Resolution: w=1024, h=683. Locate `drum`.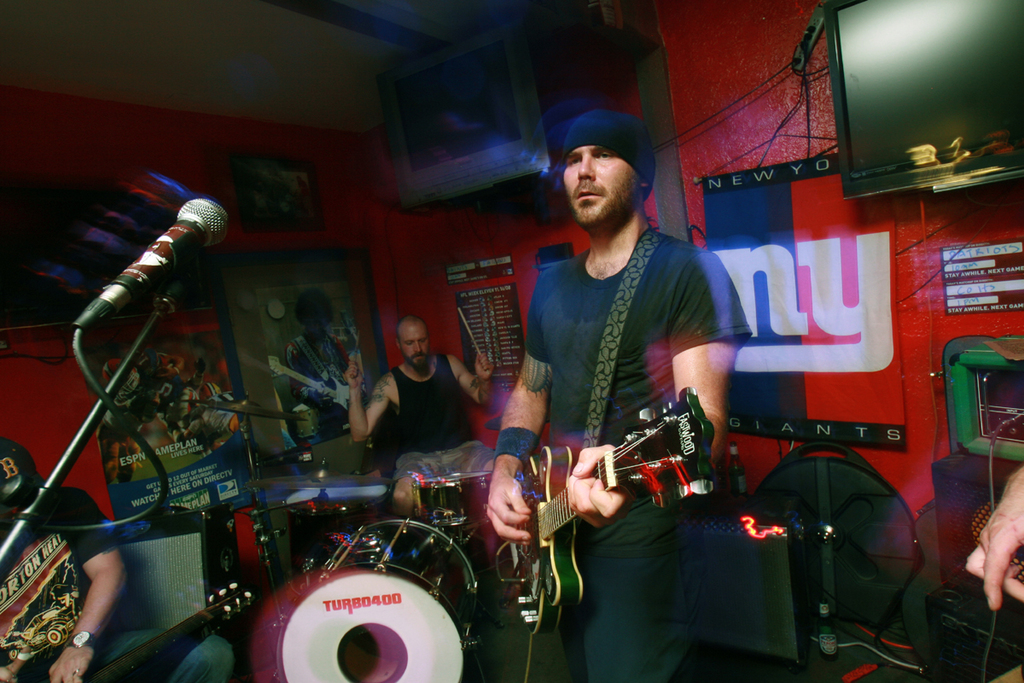
[283,486,394,593].
